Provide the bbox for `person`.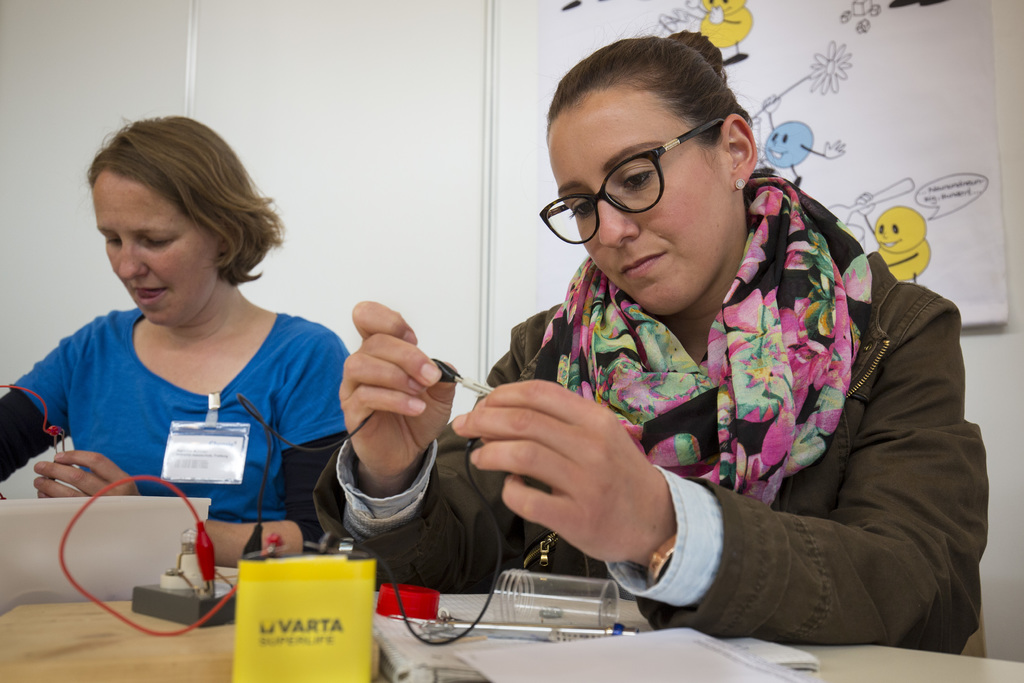
<bbox>312, 30, 991, 639</bbox>.
